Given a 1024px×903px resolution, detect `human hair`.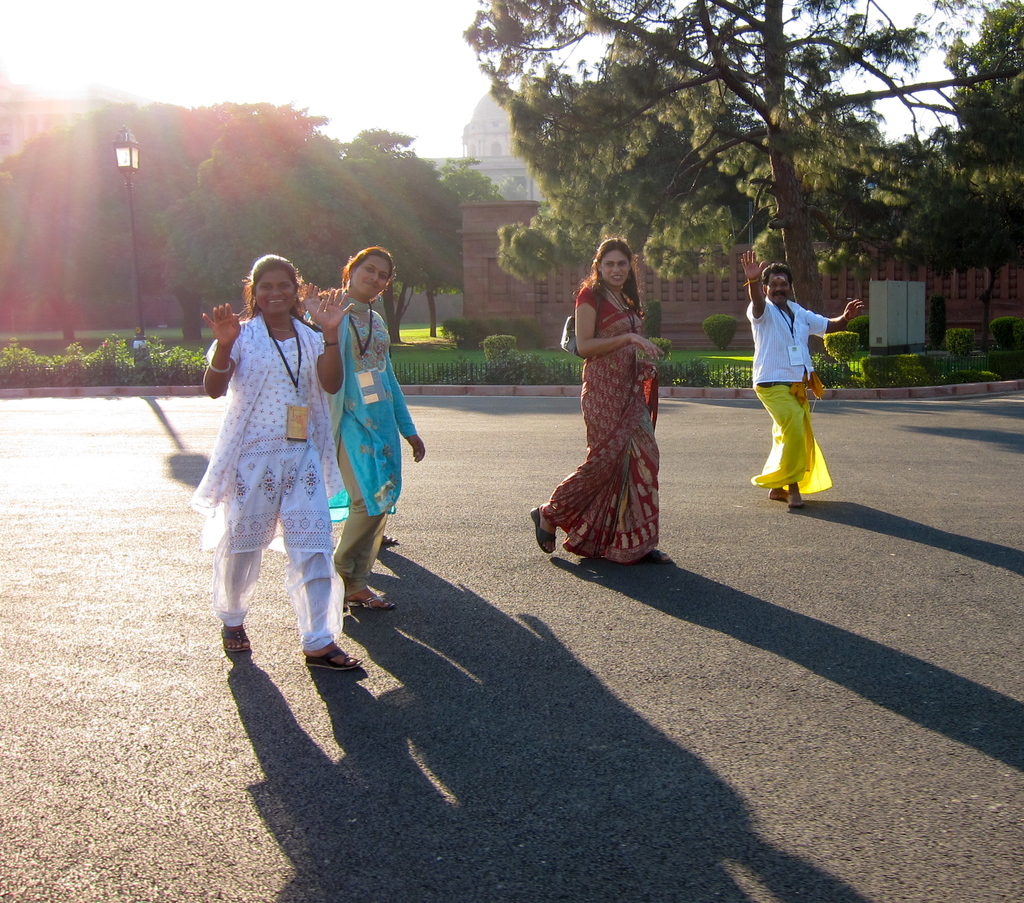
Rect(244, 257, 301, 322).
